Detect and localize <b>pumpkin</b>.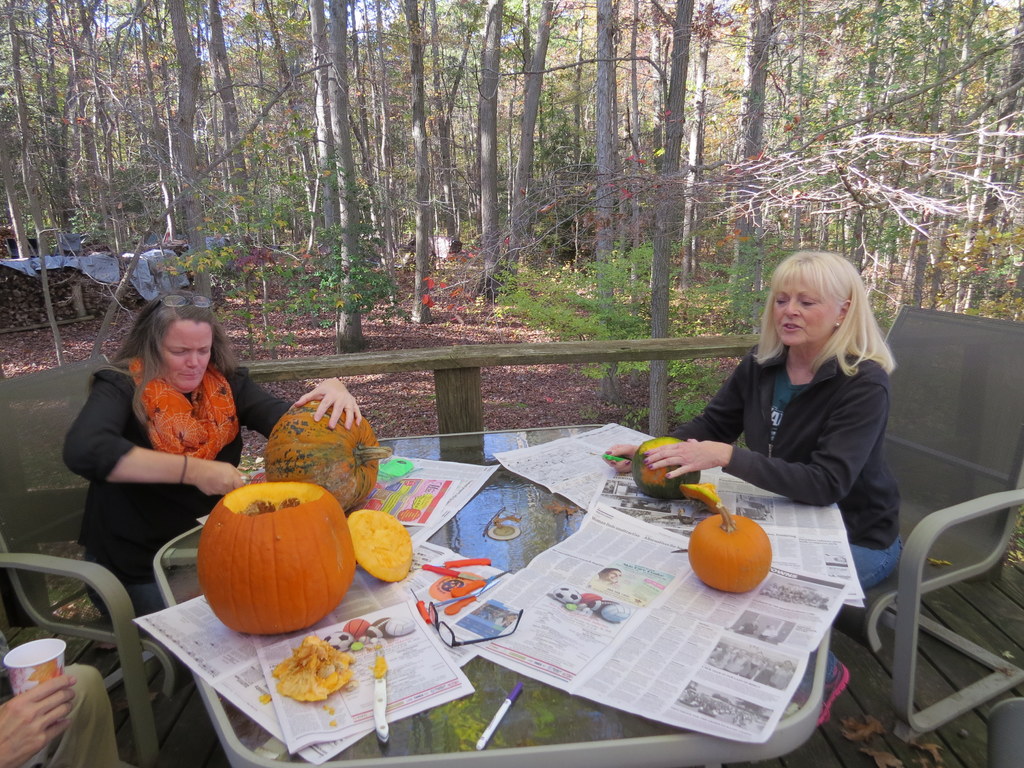
Localized at {"x1": 630, "y1": 436, "x2": 701, "y2": 498}.
